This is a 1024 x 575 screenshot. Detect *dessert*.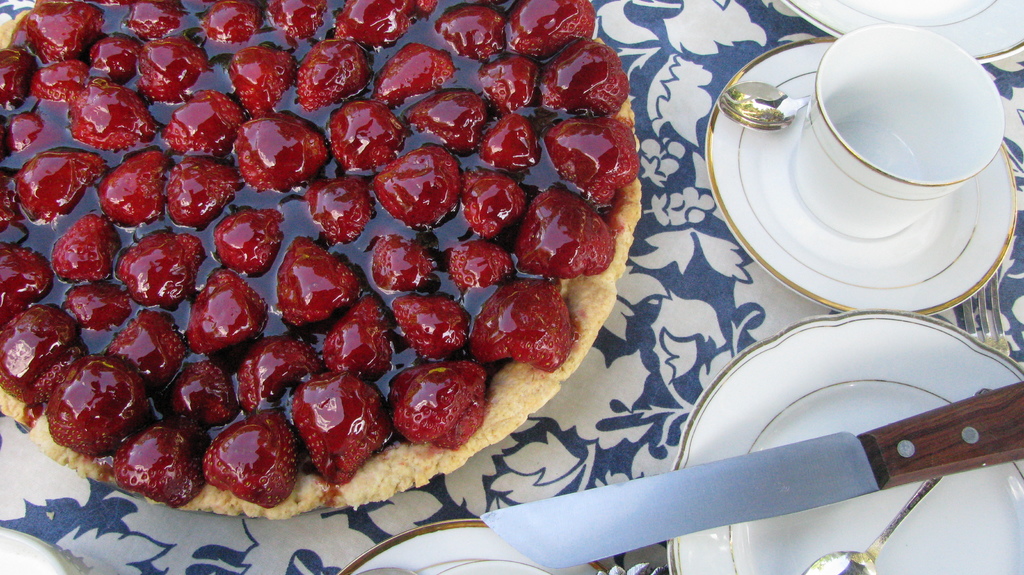
(269, 236, 362, 328).
